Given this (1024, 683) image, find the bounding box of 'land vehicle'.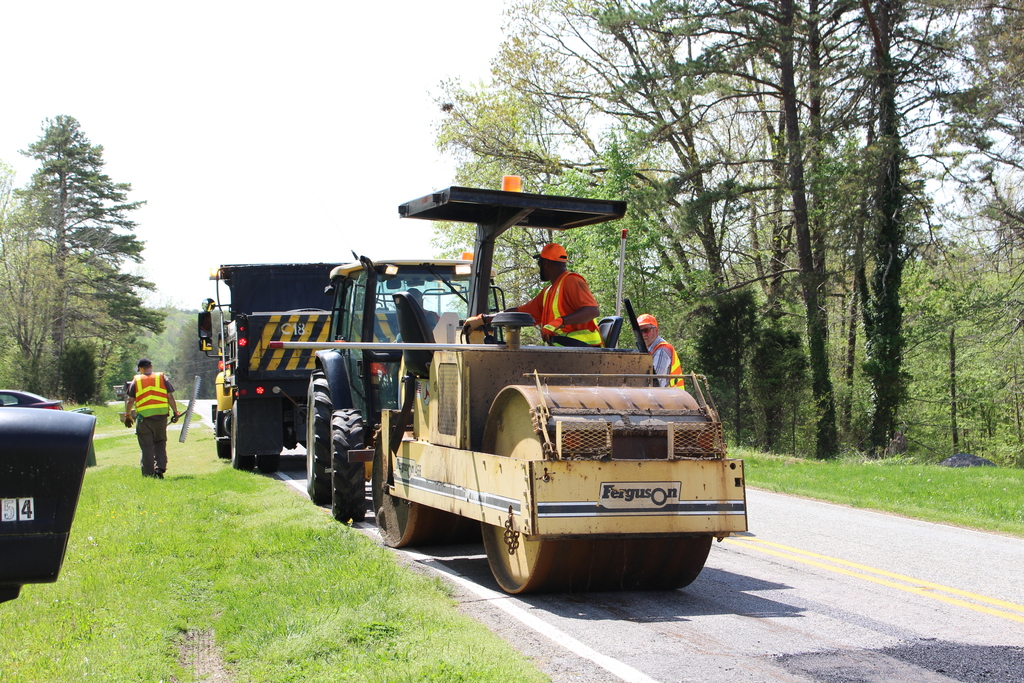
pyautogui.locateOnScreen(305, 174, 749, 598).
